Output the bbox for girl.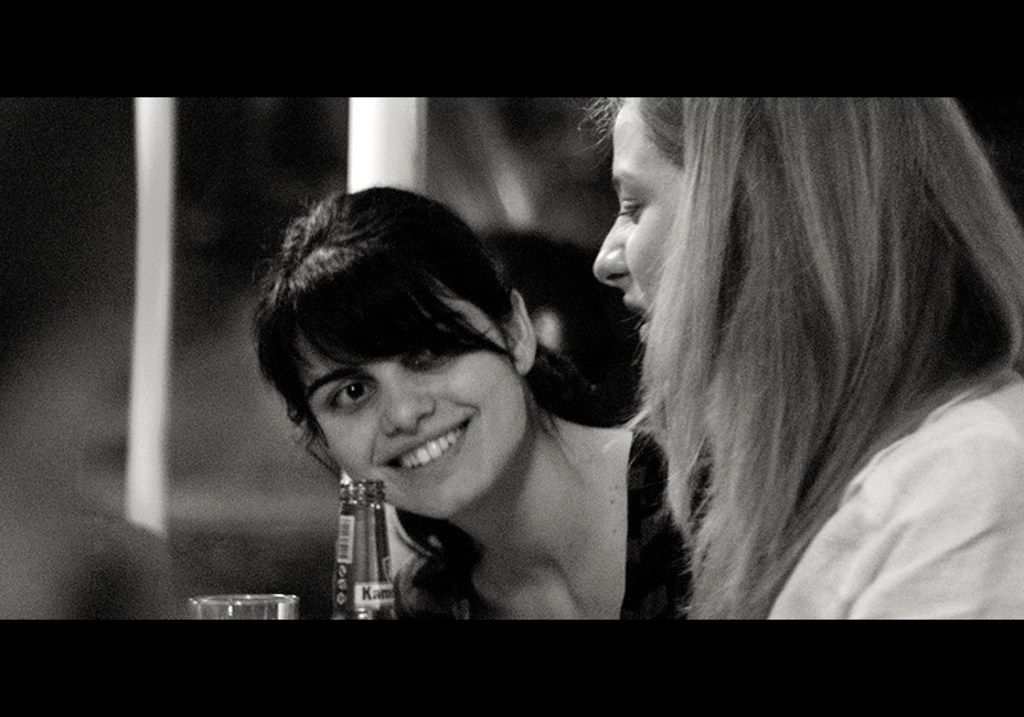
select_region(579, 96, 1023, 621).
